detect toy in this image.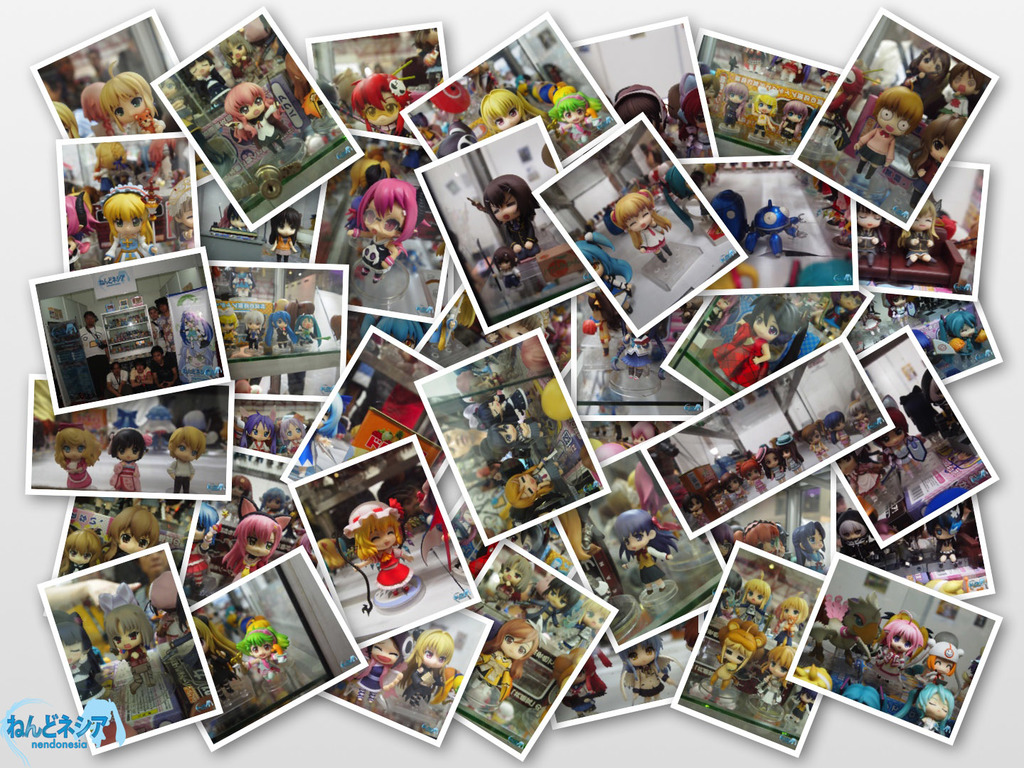
Detection: [left=265, top=304, right=297, bottom=348].
